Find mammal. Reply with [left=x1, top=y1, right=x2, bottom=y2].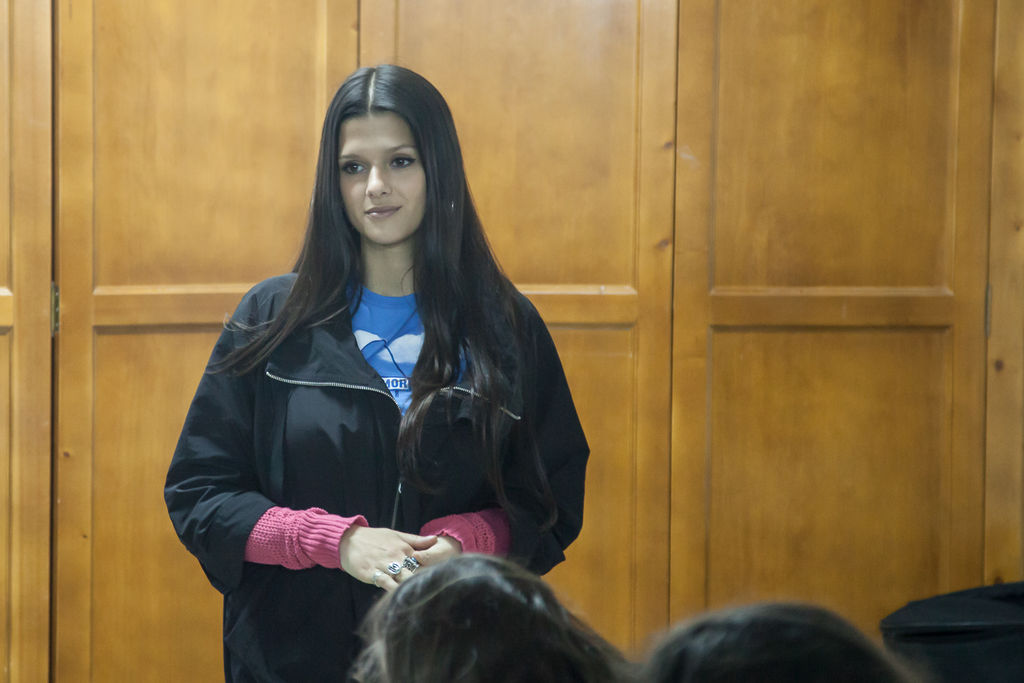
[left=162, top=66, right=591, bottom=682].
